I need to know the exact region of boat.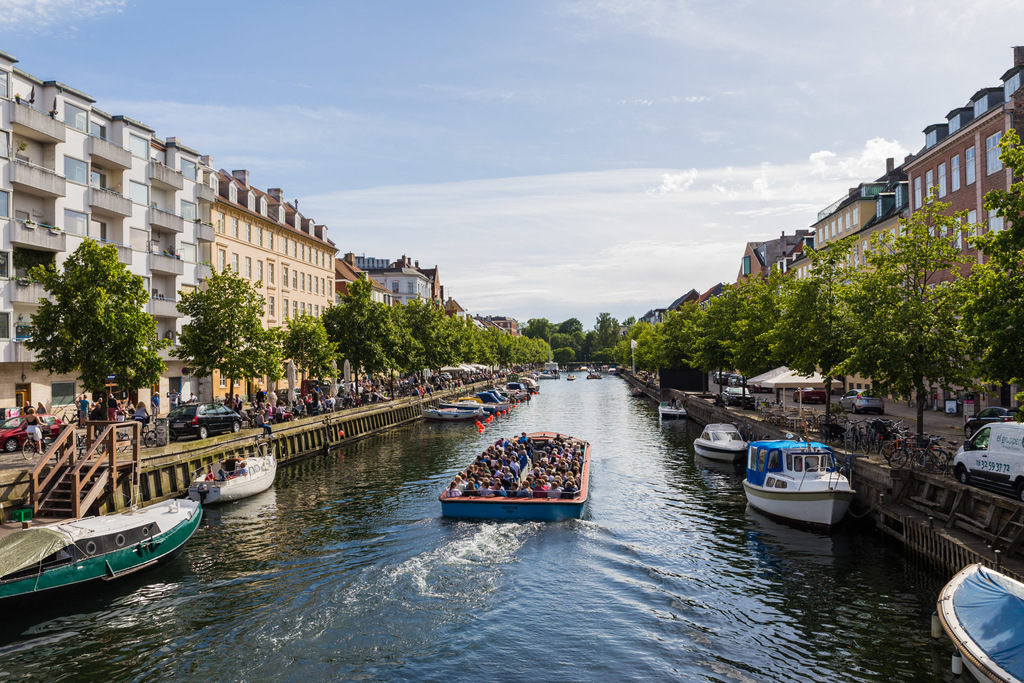
Region: {"left": 657, "top": 402, "right": 689, "bottom": 419}.
